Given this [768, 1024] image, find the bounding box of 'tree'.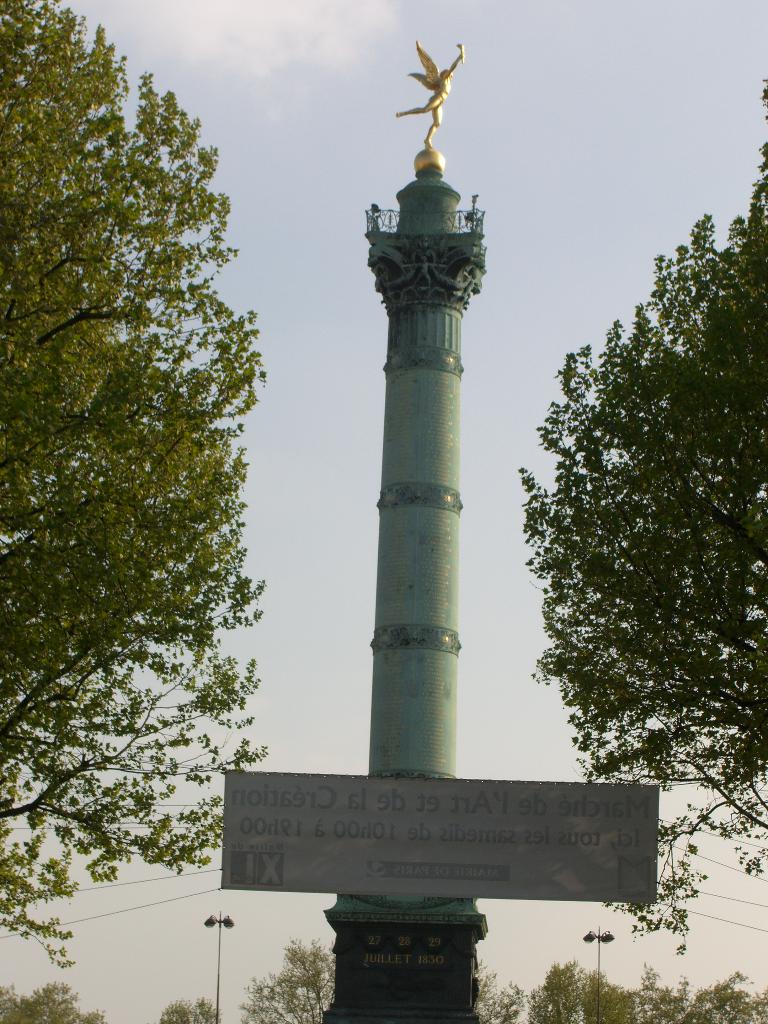
detection(591, 976, 638, 1020).
